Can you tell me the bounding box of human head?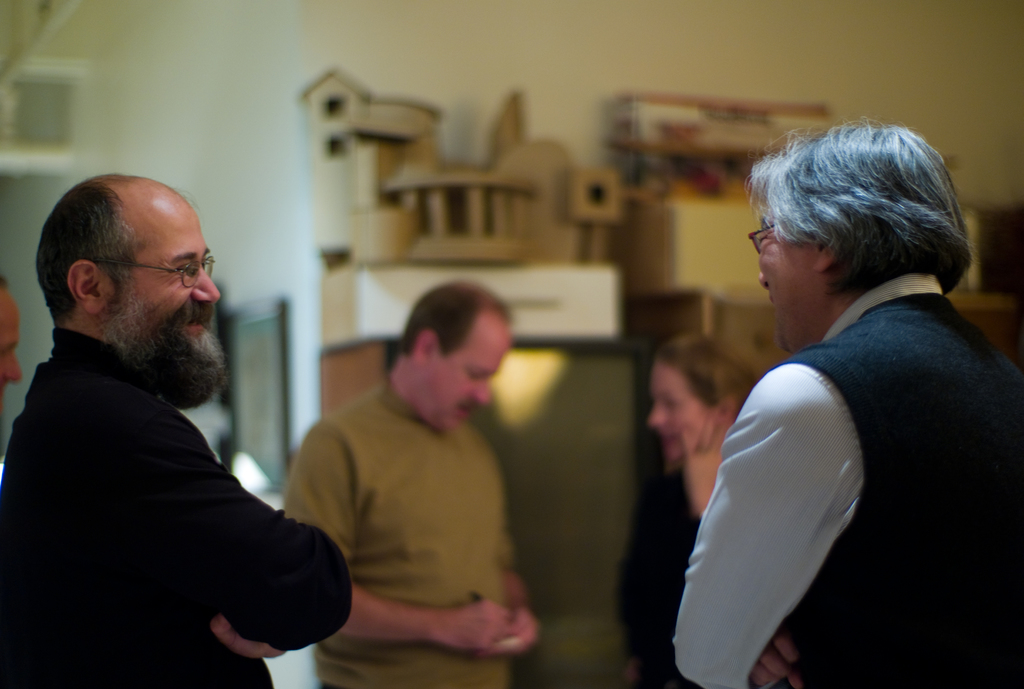
{"left": 404, "top": 281, "right": 513, "bottom": 434}.
